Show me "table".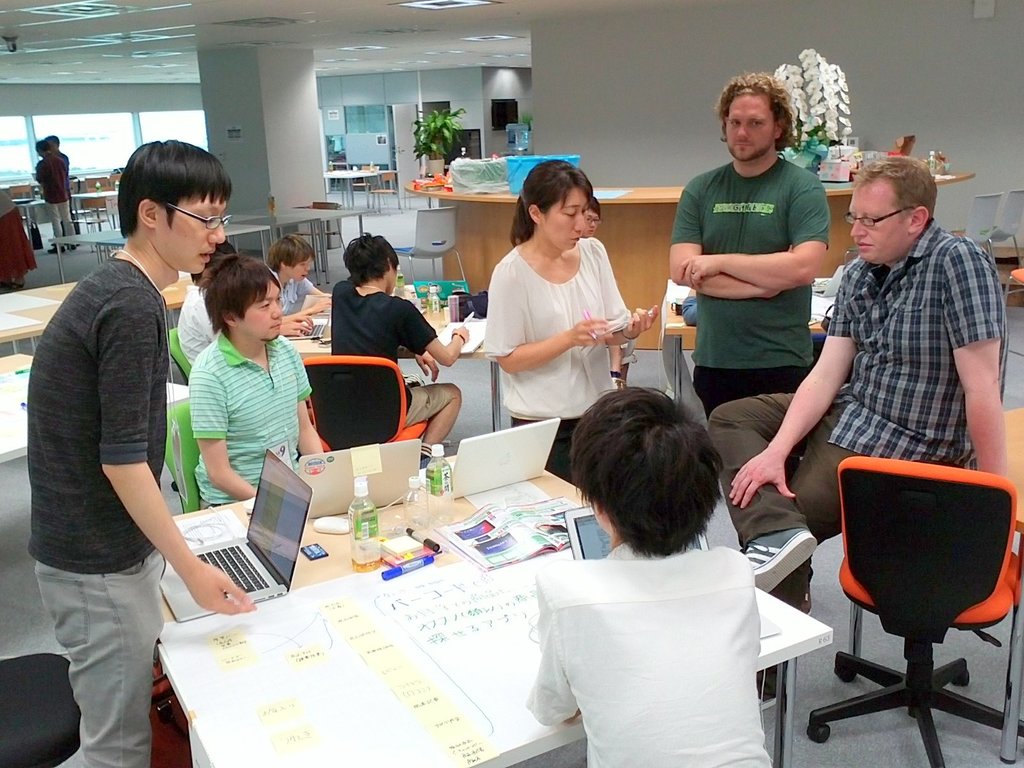
"table" is here: 394 170 862 348.
